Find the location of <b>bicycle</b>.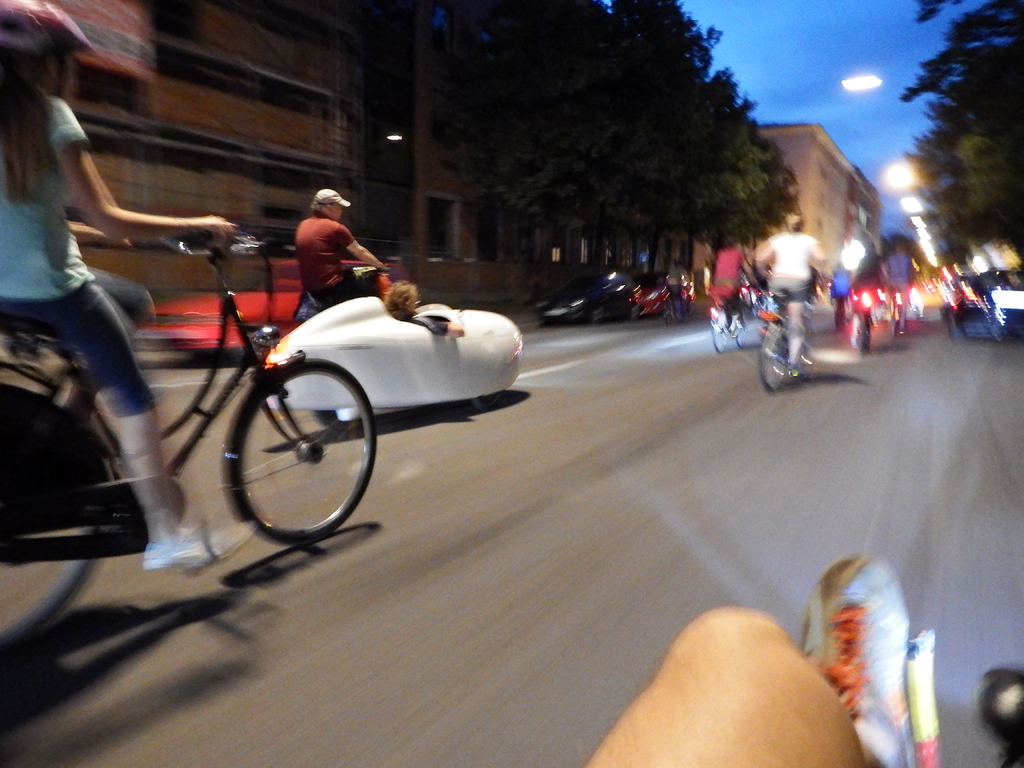
Location: bbox=[847, 295, 866, 364].
